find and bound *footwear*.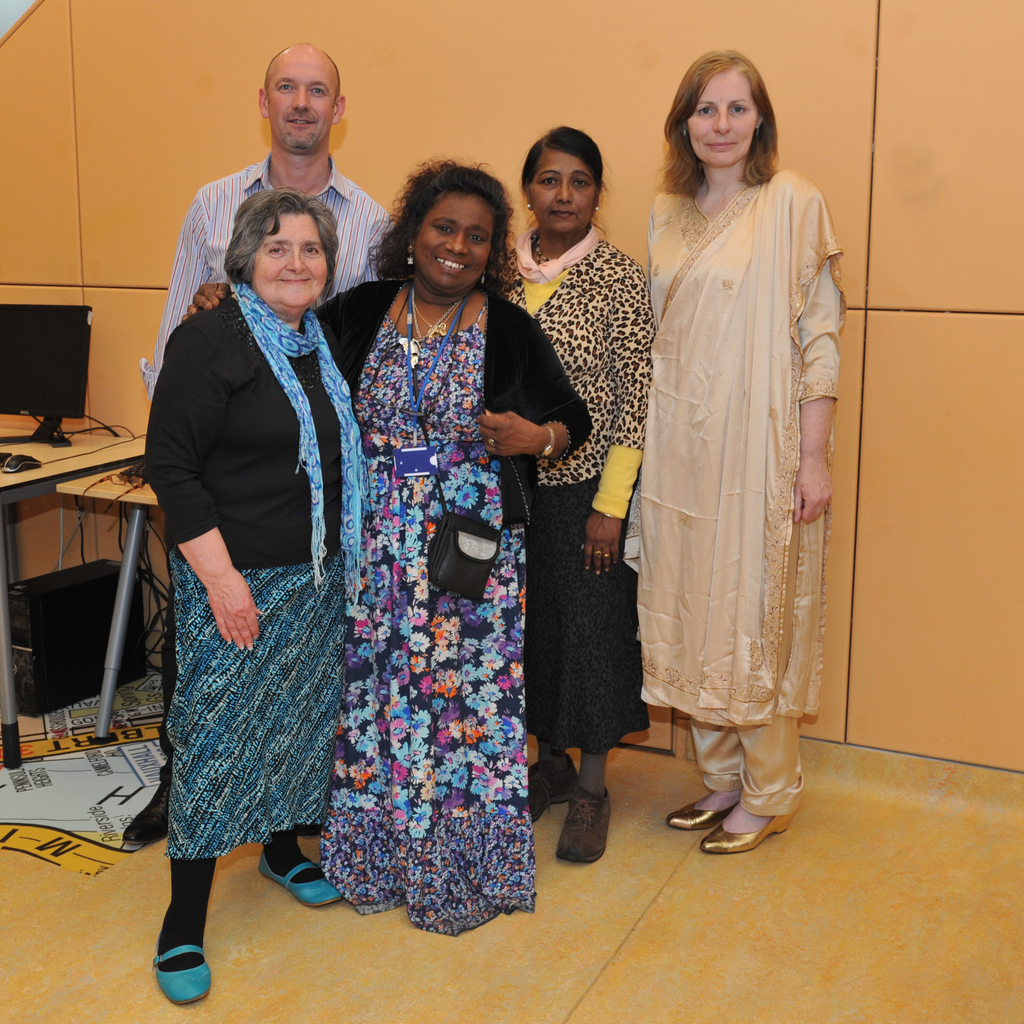
Bound: left=148, top=938, right=216, bottom=1002.
